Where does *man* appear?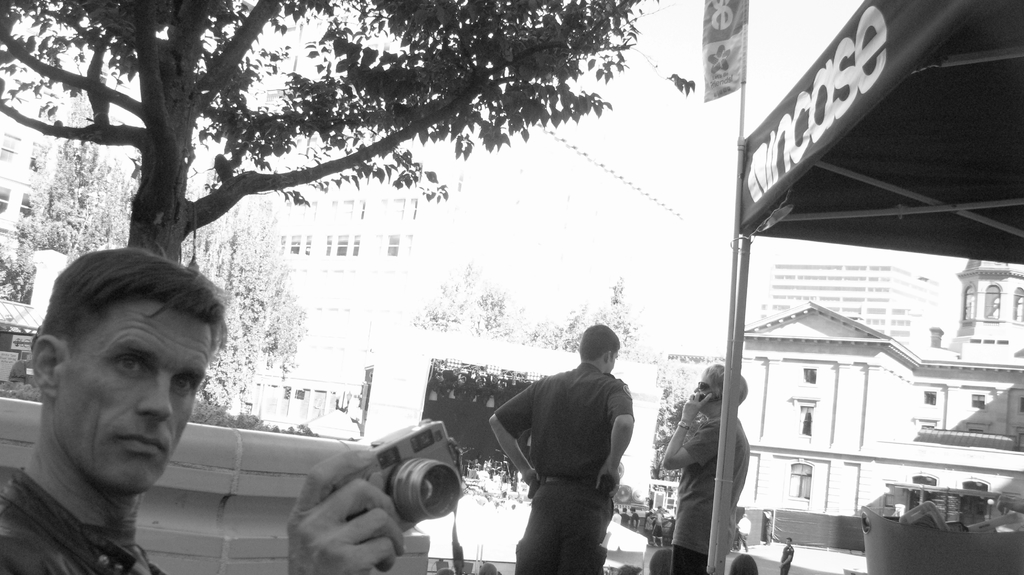
Appears at l=0, t=243, r=403, b=574.
